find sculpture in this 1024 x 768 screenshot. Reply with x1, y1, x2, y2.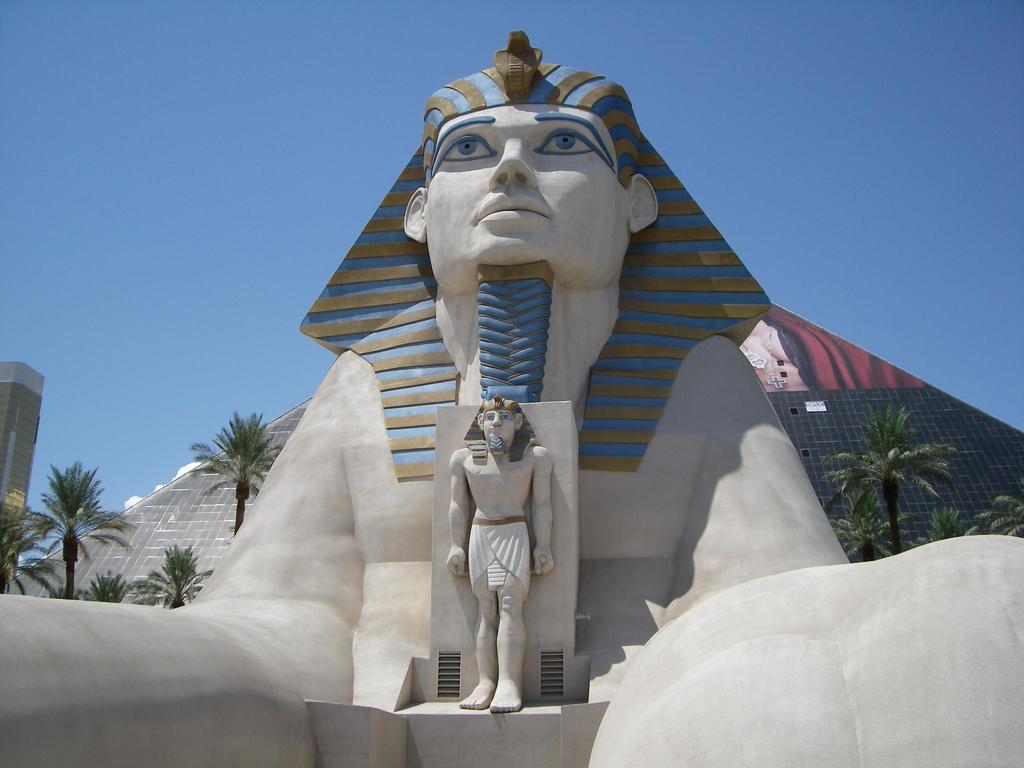
0, 24, 1023, 767.
